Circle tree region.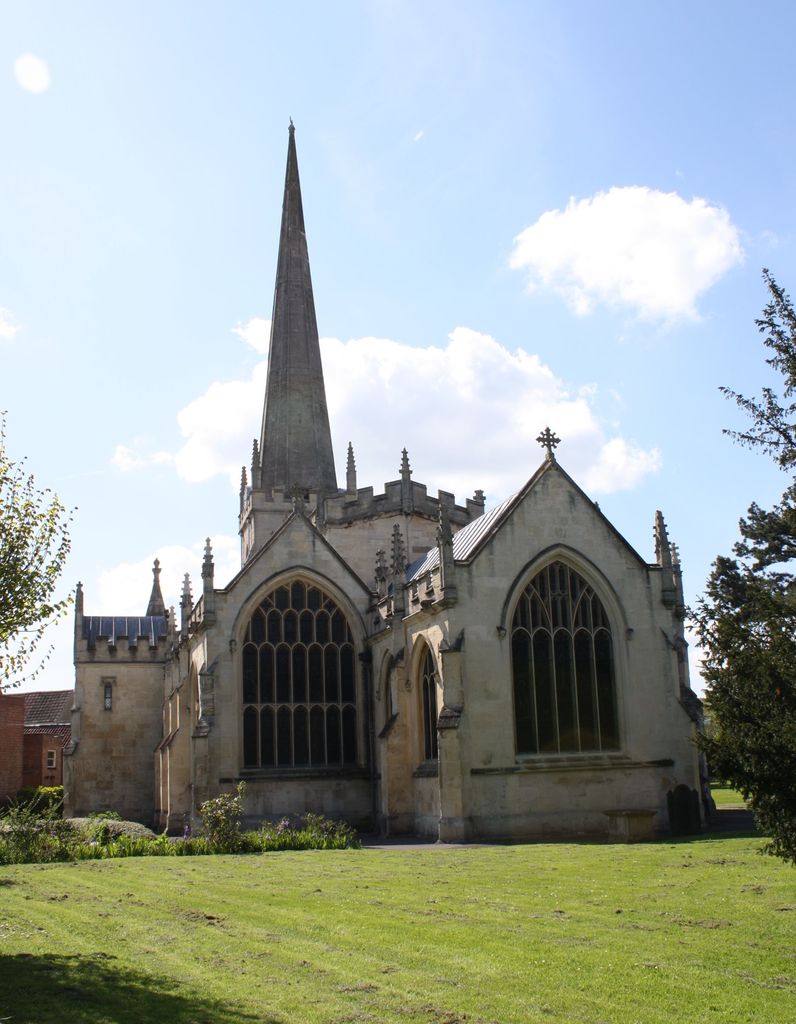
Region: bbox=(685, 263, 795, 856).
